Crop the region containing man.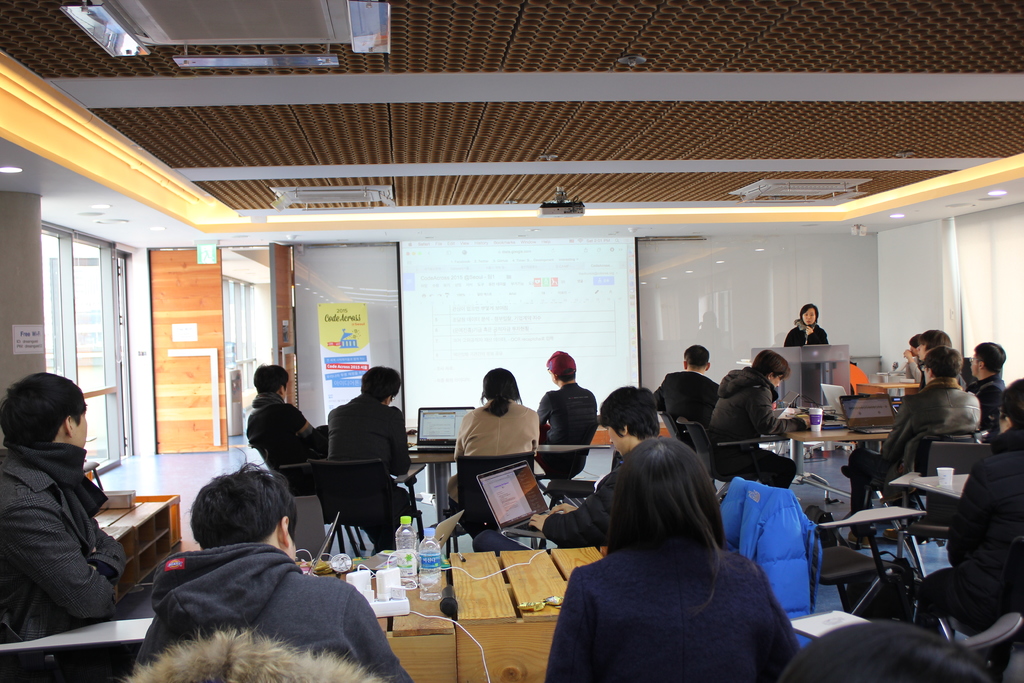
Crop region: [left=241, top=362, right=329, bottom=495].
